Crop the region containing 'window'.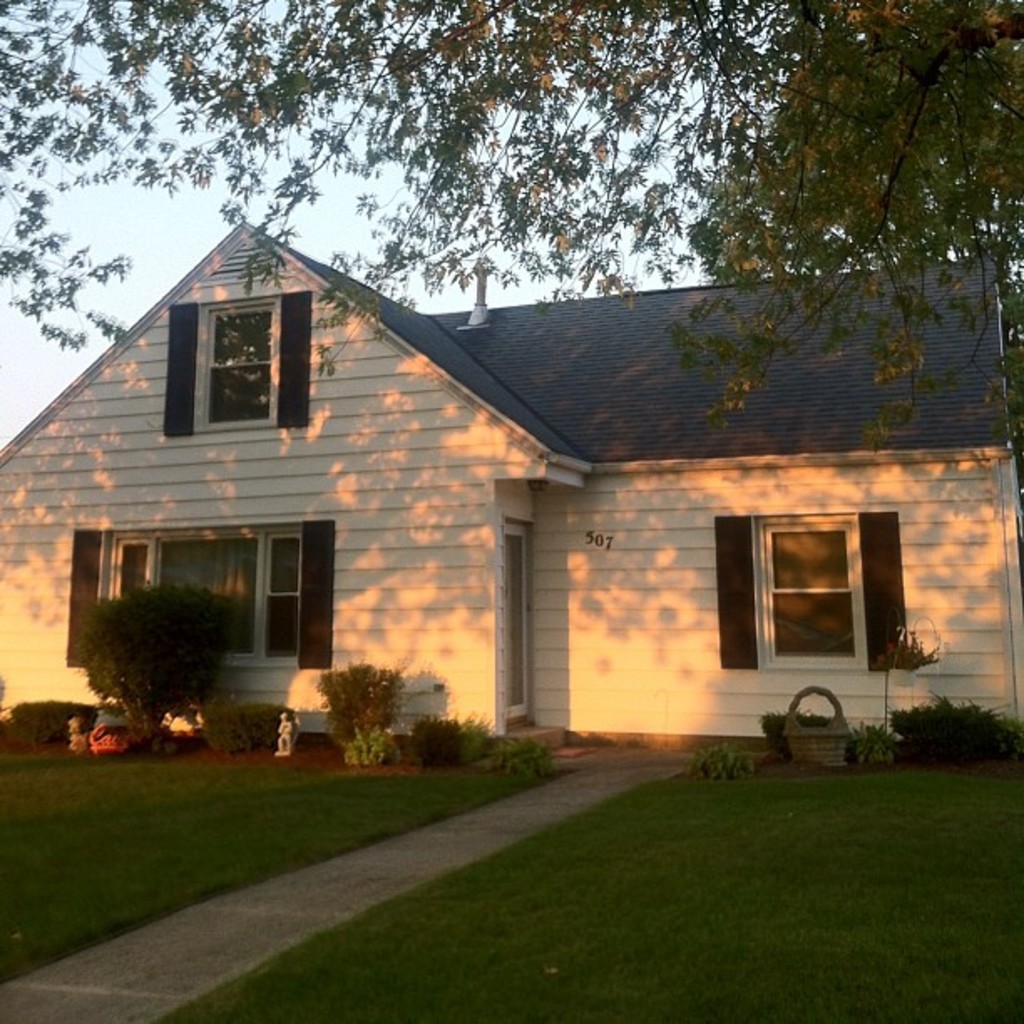
Crop region: [left=161, top=294, right=311, bottom=443].
